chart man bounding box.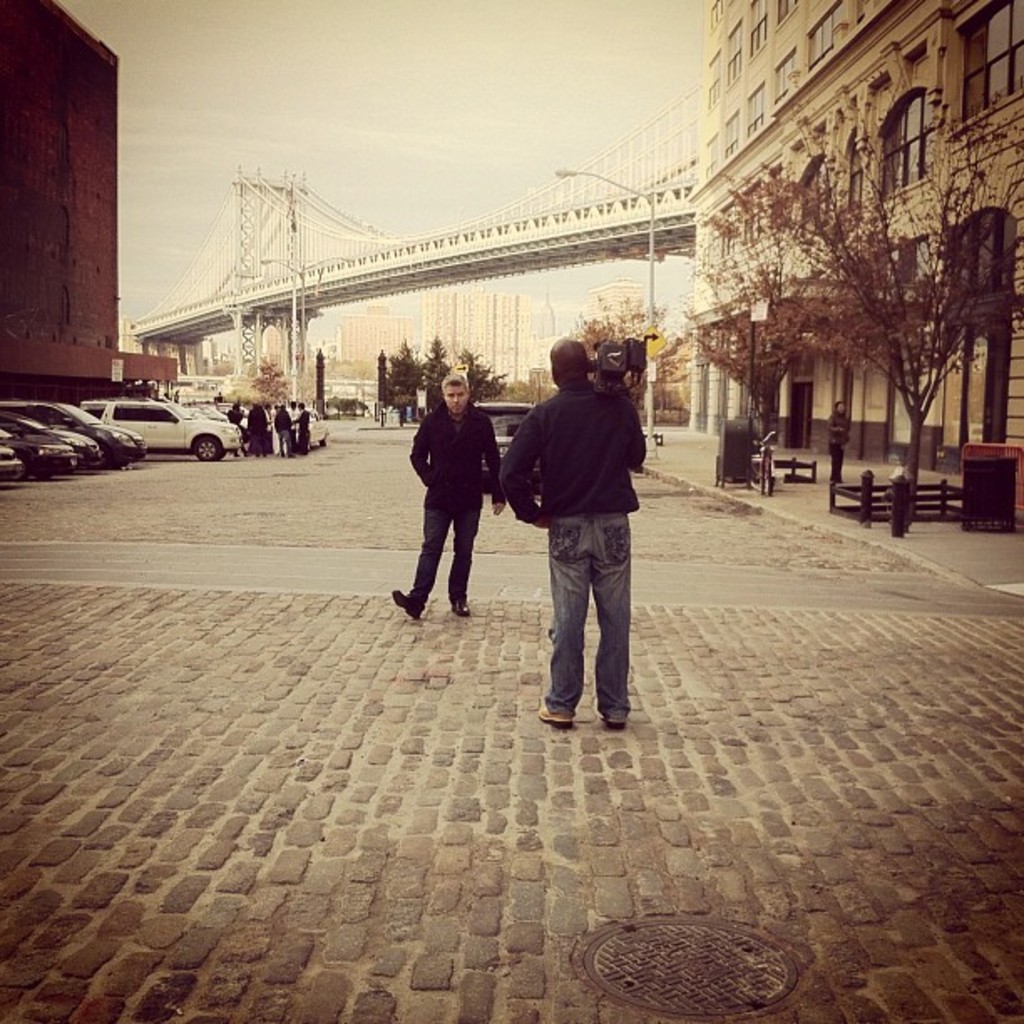
Charted: bbox=[246, 400, 268, 458].
